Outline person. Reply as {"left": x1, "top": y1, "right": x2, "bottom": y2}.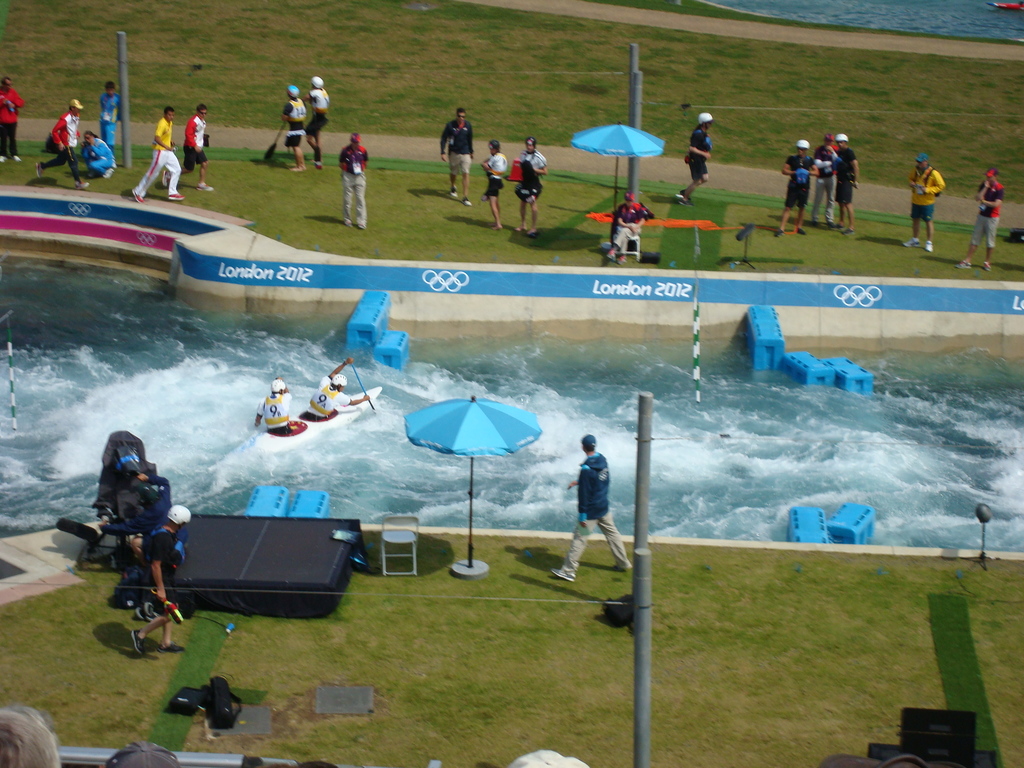
{"left": 514, "top": 134, "right": 550, "bottom": 238}.
